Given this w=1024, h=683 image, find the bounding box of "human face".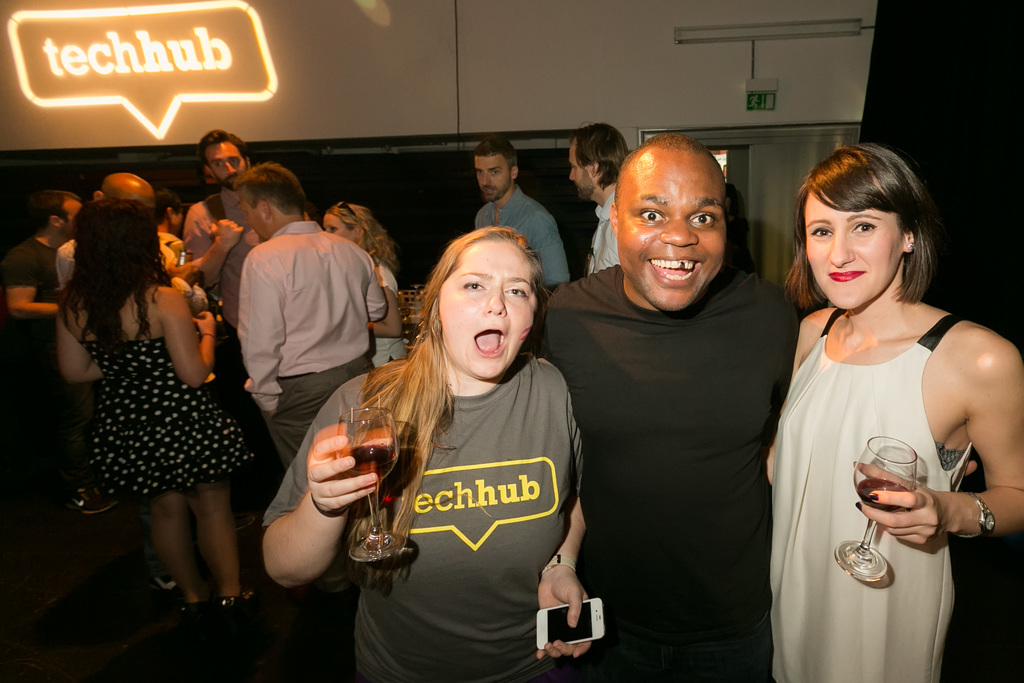
left=439, top=240, right=535, bottom=381.
